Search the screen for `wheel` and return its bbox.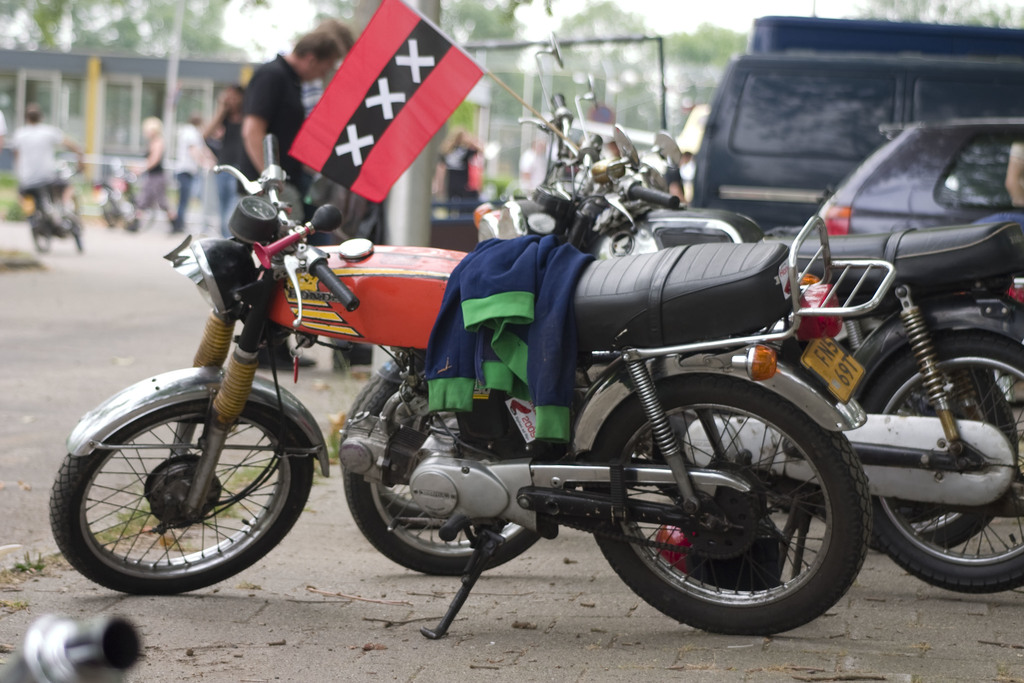
Found: detection(104, 204, 115, 226).
